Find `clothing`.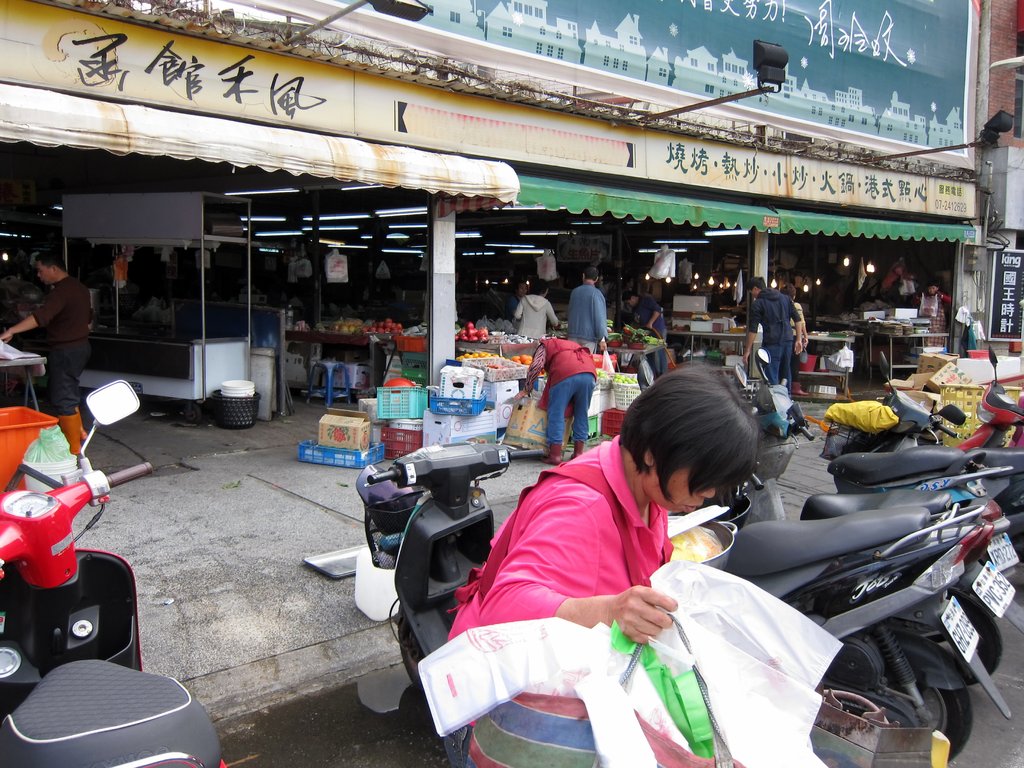
749 287 803 386.
